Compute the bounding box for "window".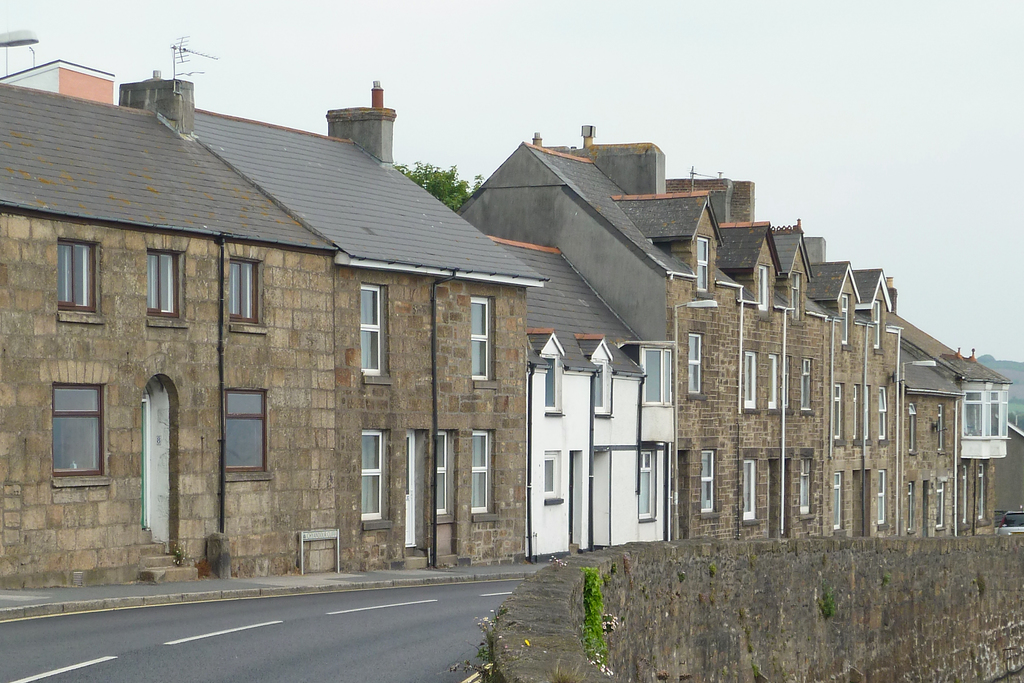
detection(223, 386, 269, 481).
